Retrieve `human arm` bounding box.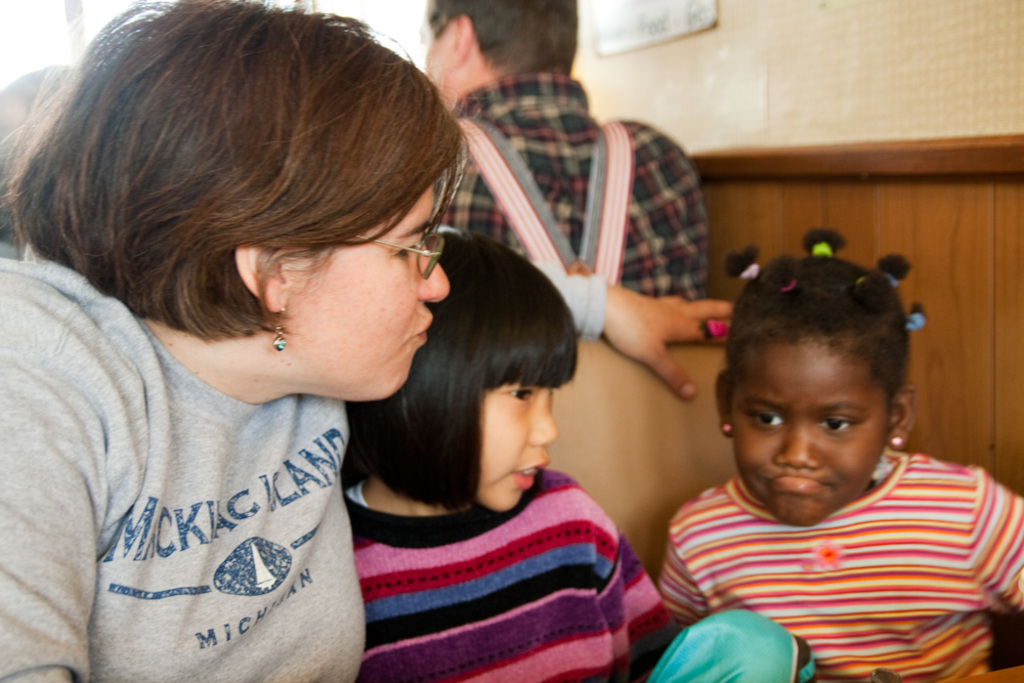
Bounding box: bbox=(971, 473, 1023, 616).
